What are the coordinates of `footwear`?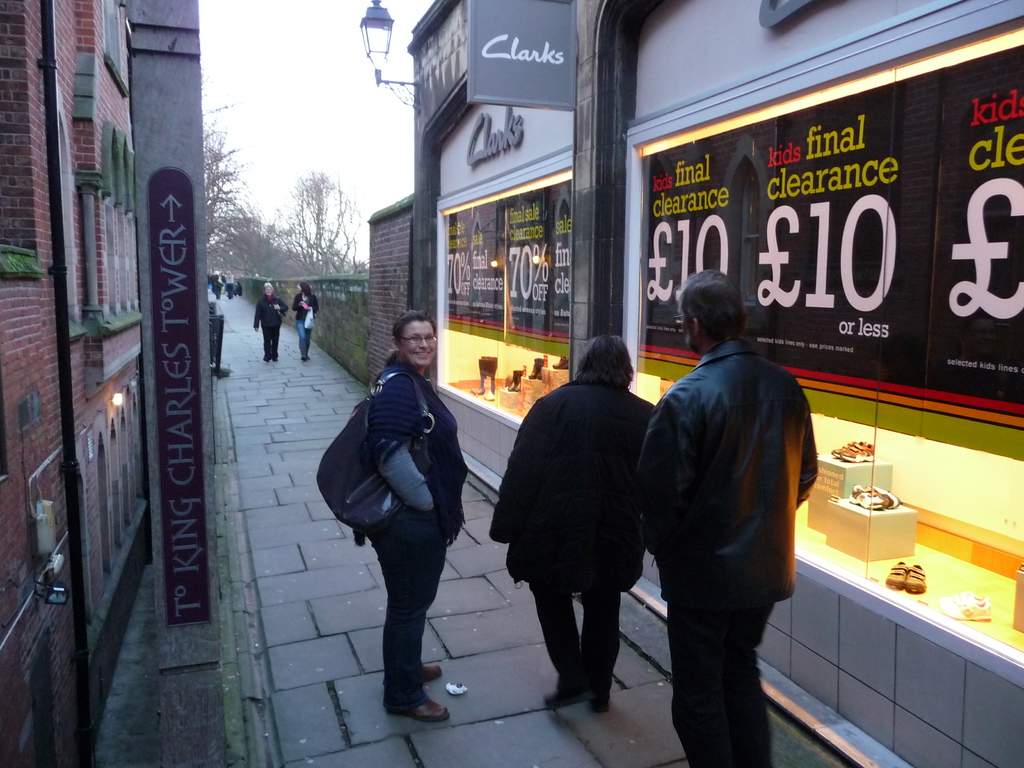
{"left": 397, "top": 696, "right": 448, "bottom": 723}.
